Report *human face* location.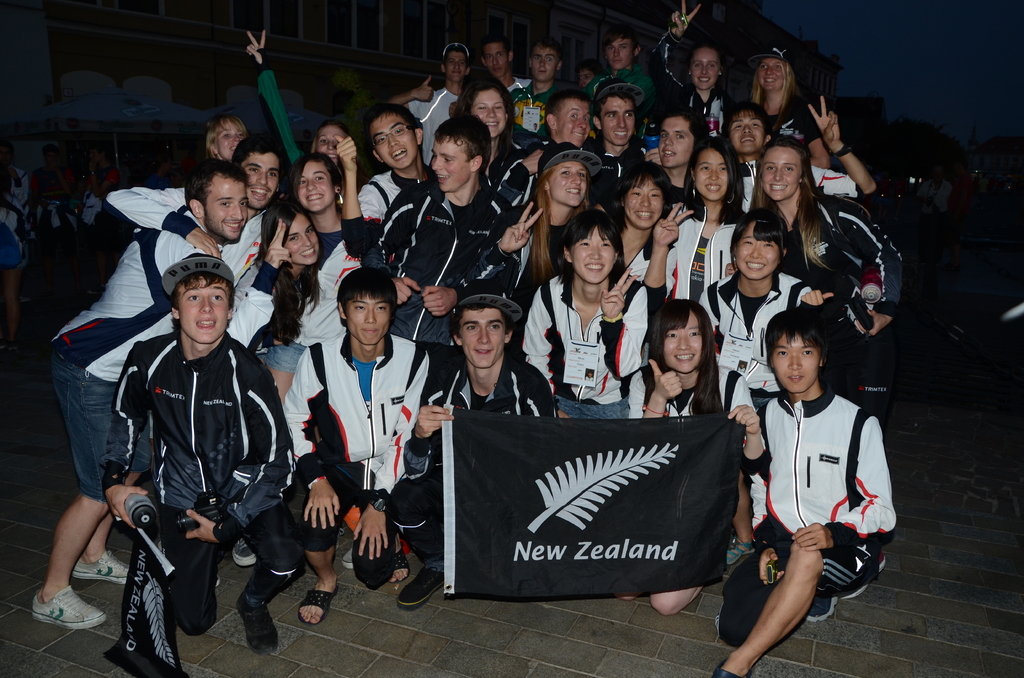
Report: locate(532, 49, 558, 82).
